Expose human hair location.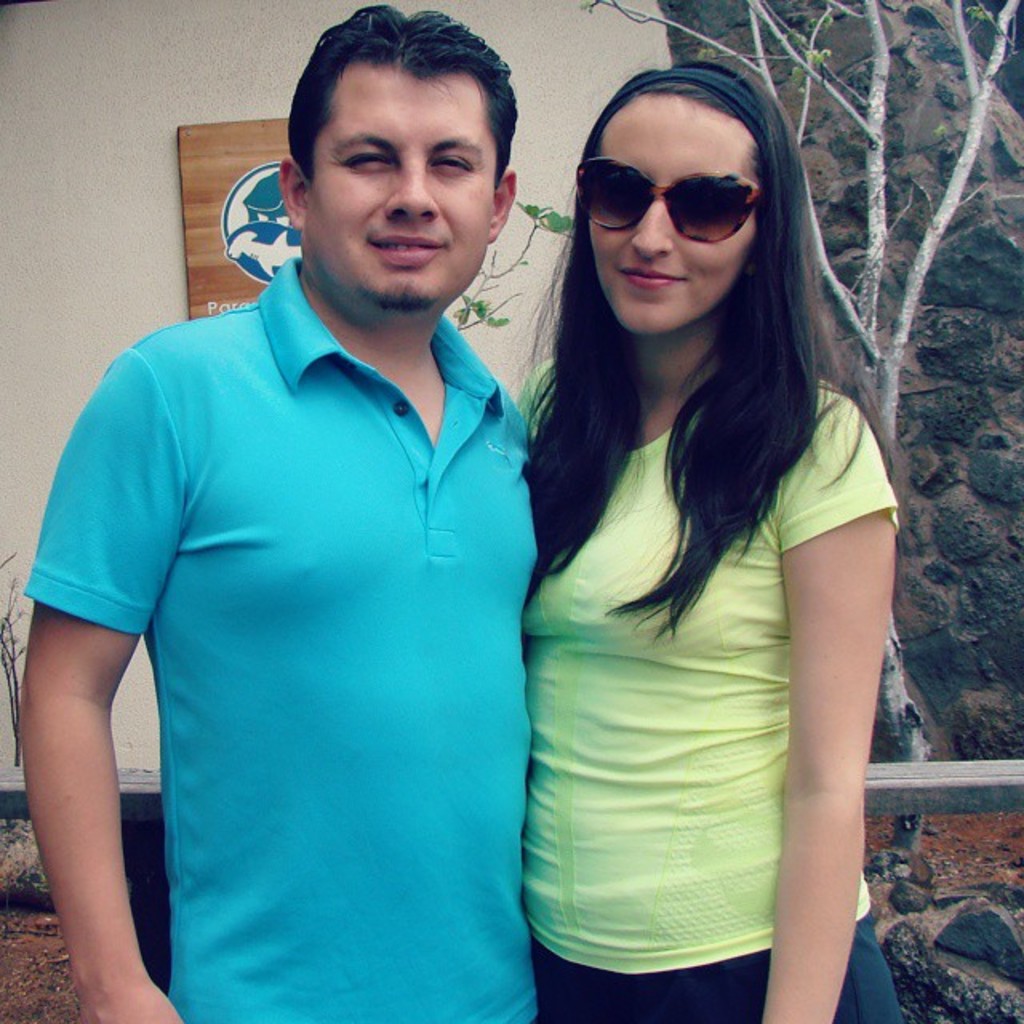
Exposed at (x1=514, y1=37, x2=894, y2=666).
